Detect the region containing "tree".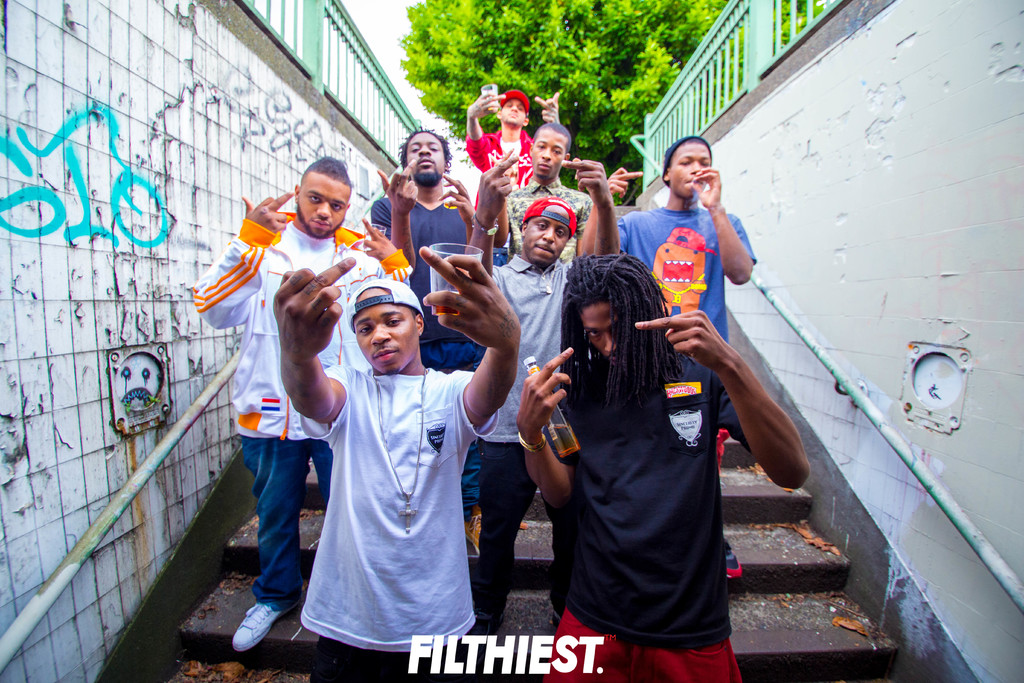
{"x1": 387, "y1": 0, "x2": 762, "y2": 184}.
